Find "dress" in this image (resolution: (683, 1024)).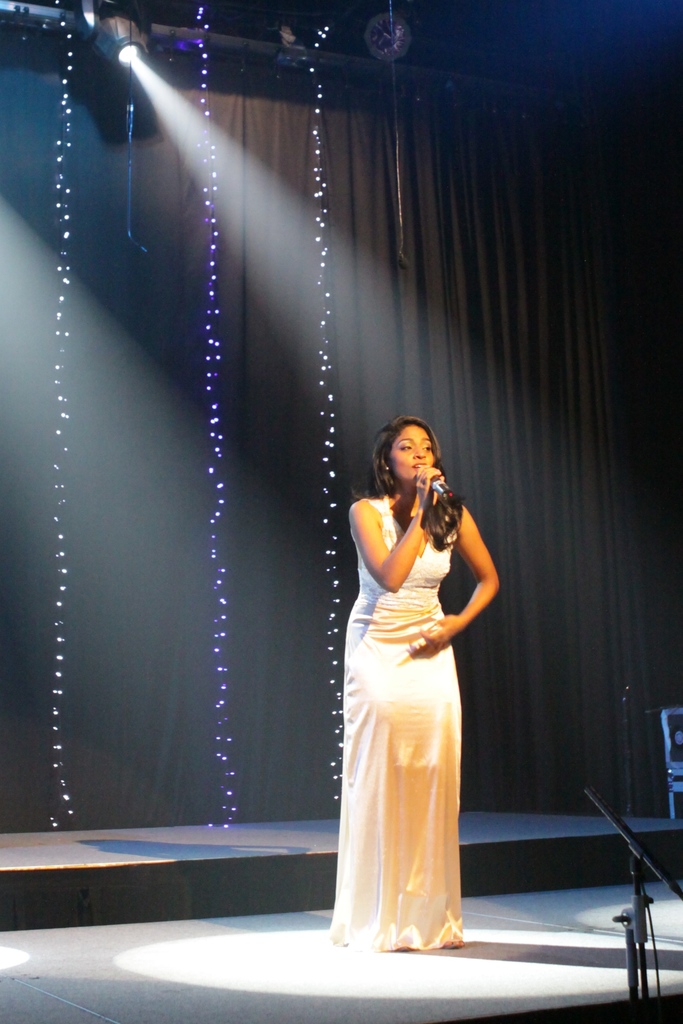
<bbox>318, 452, 490, 928</bbox>.
